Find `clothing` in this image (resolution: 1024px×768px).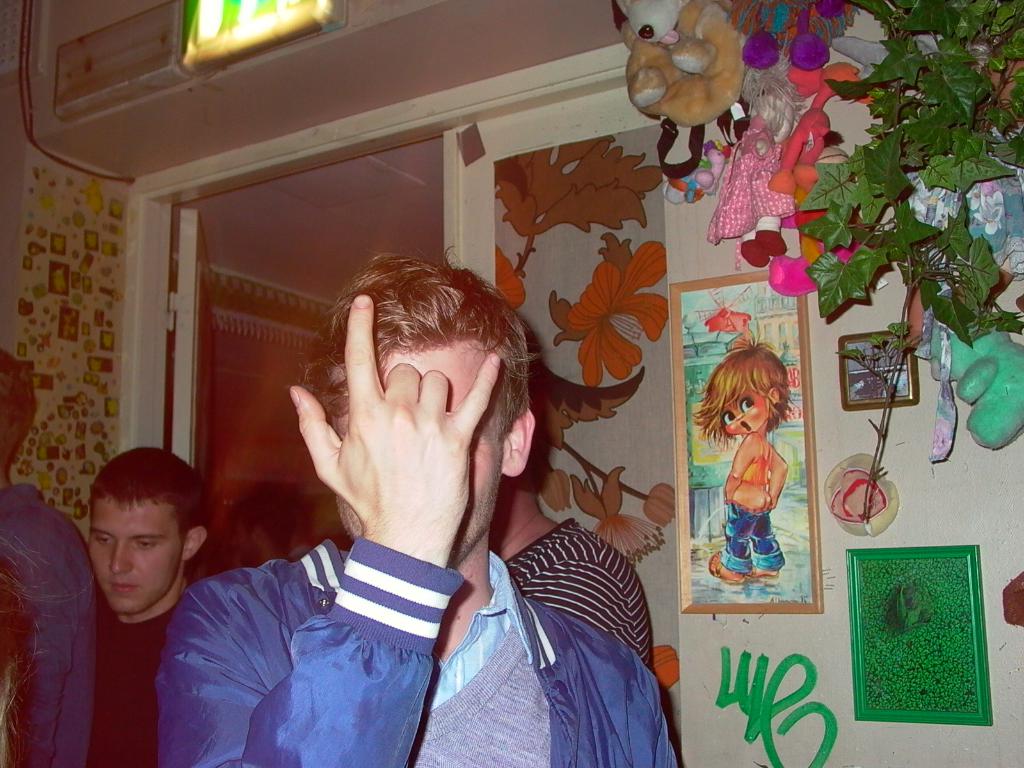
x1=0, y1=478, x2=106, y2=767.
